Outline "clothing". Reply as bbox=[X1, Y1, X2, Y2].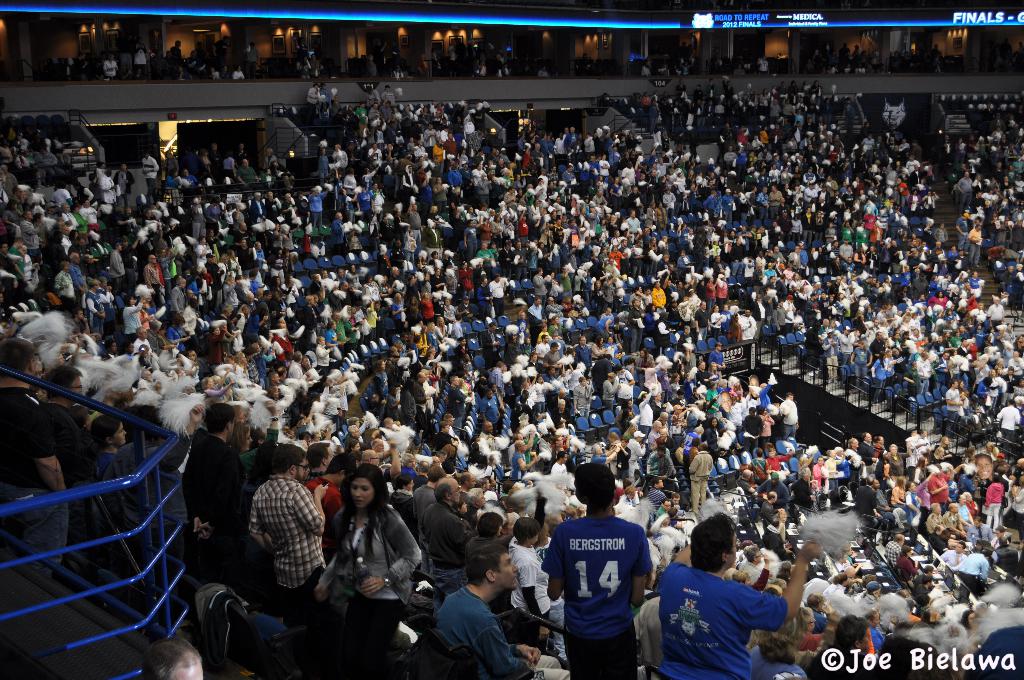
bbox=[598, 311, 618, 343].
